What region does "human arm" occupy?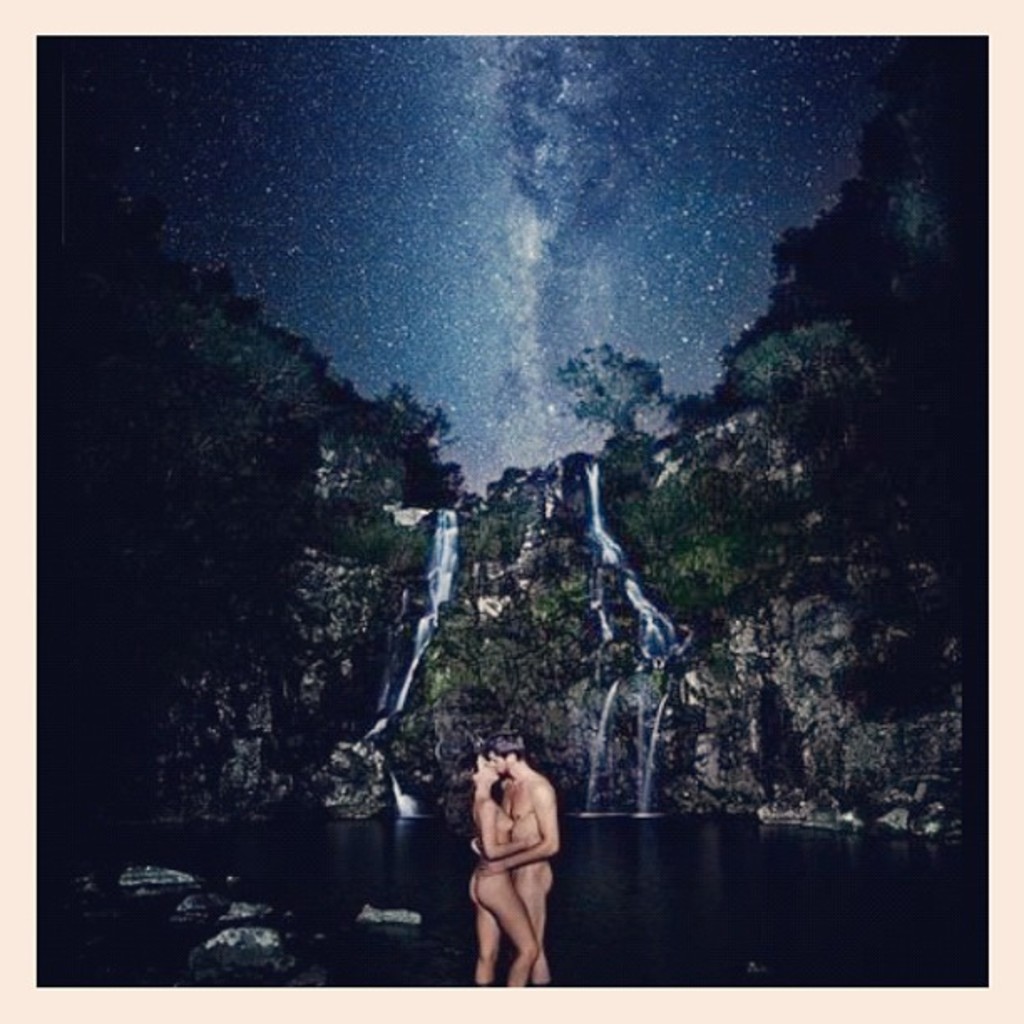
<box>472,785,571,875</box>.
